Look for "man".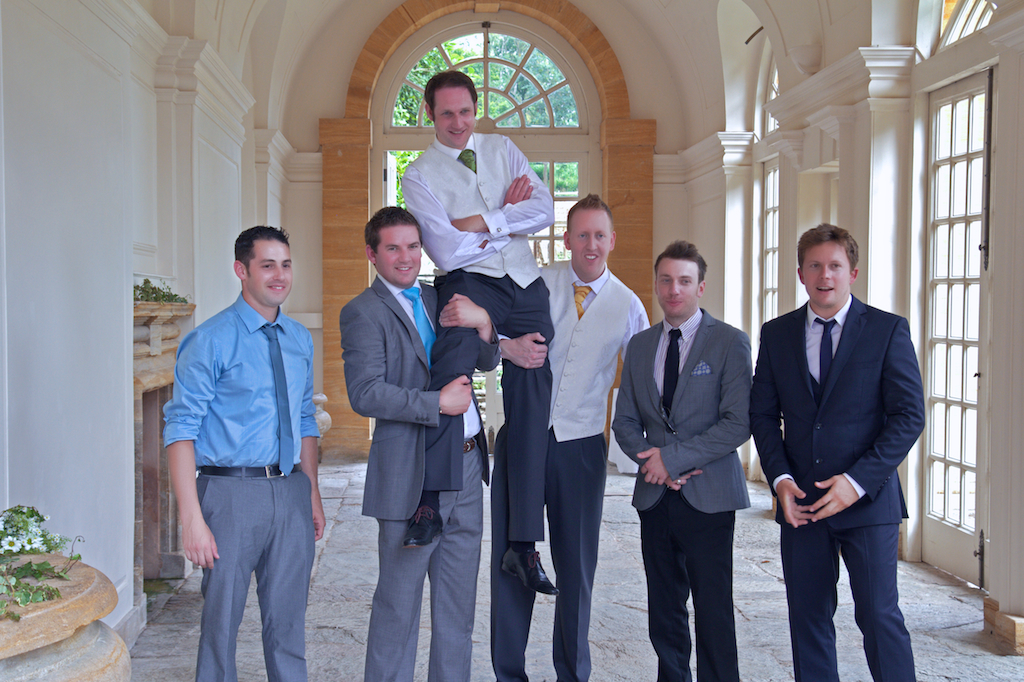
Found: x1=156, y1=206, x2=335, y2=681.
